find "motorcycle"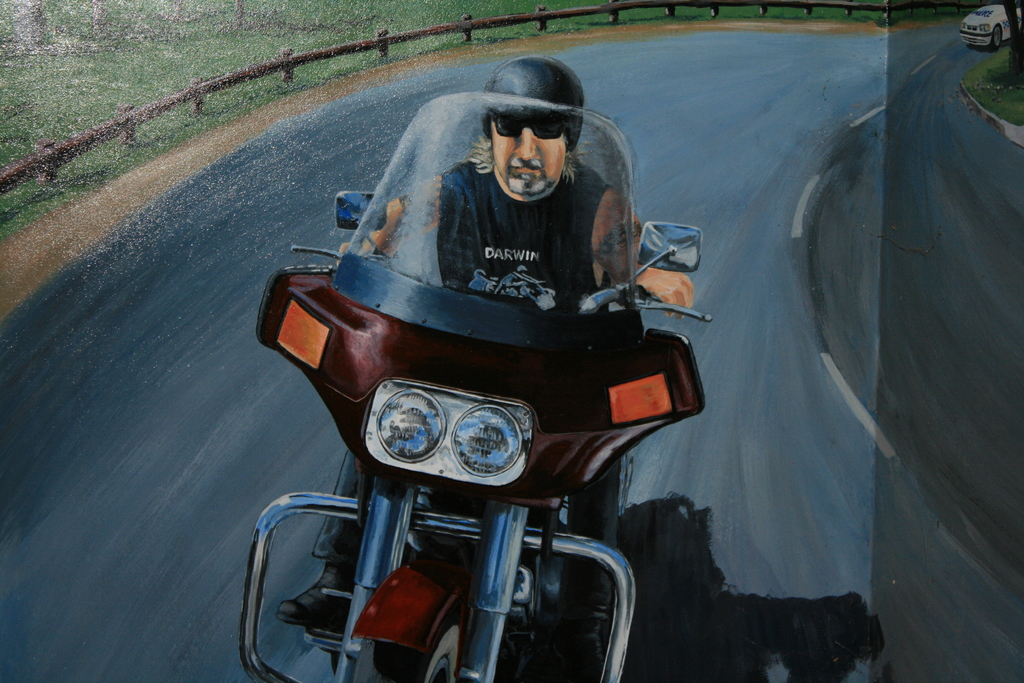
(x1=242, y1=89, x2=710, y2=682)
